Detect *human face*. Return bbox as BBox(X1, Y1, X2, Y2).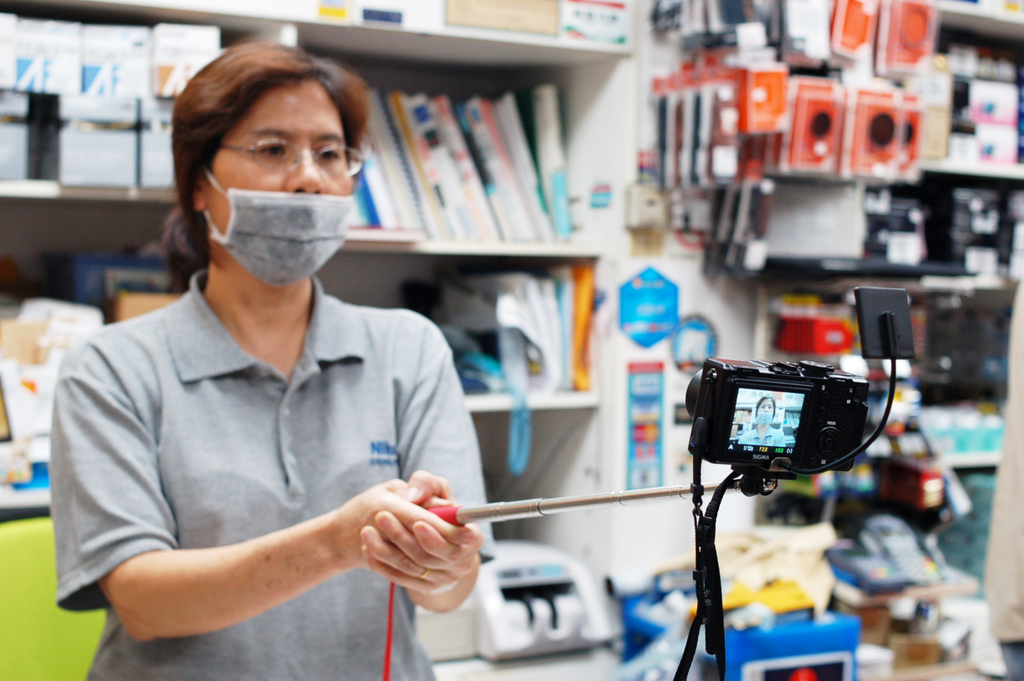
BBox(206, 78, 351, 233).
